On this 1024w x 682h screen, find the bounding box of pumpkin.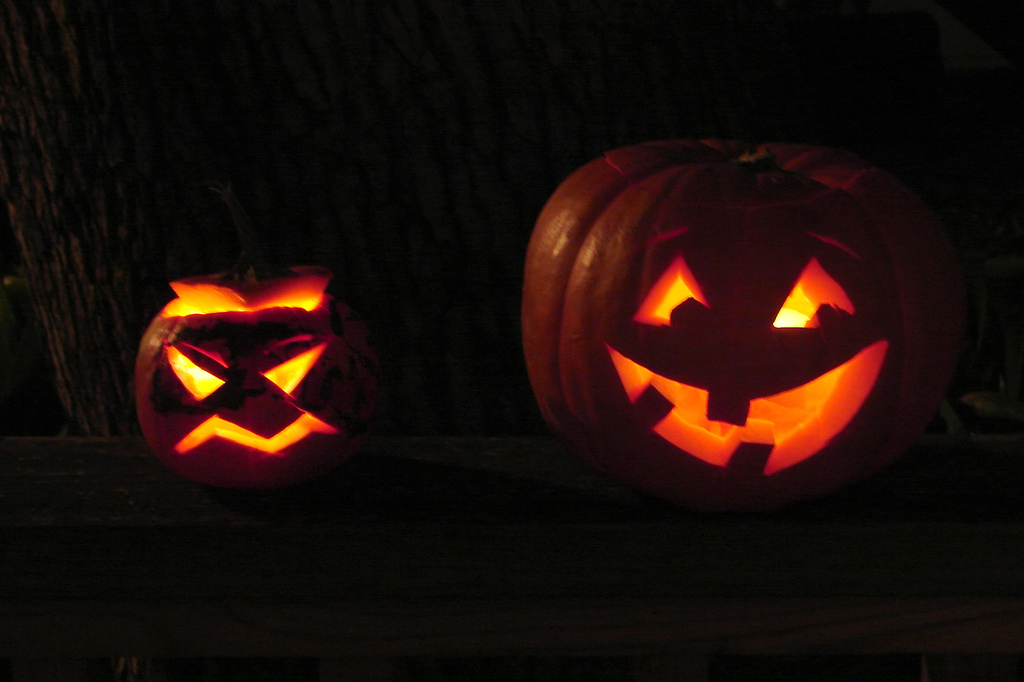
Bounding box: <bbox>520, 138, 970, 530</bbox>.
